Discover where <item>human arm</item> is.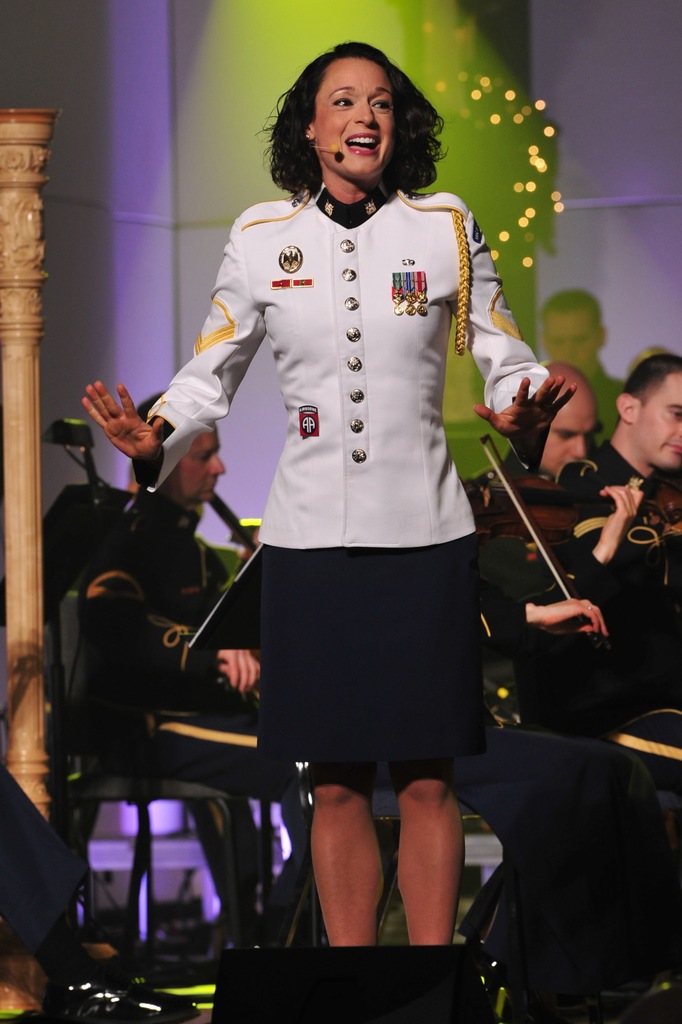
Discovered at bbox=[473, 507, 645, 582].
